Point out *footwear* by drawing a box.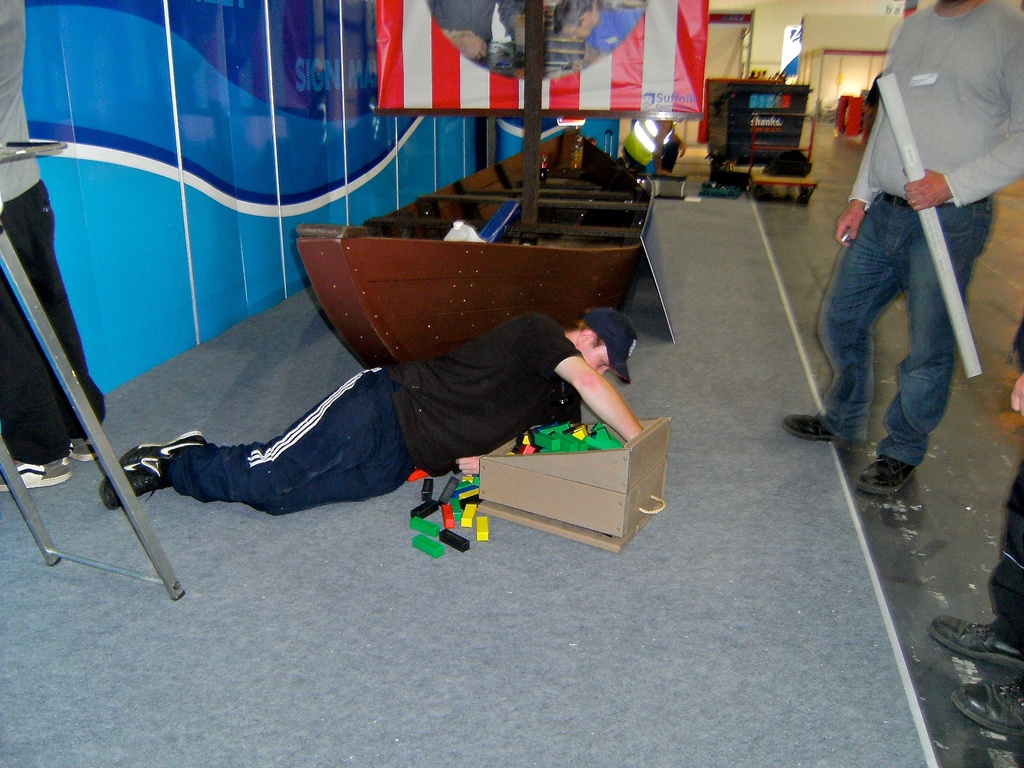
[856, 452, 924, 502].
